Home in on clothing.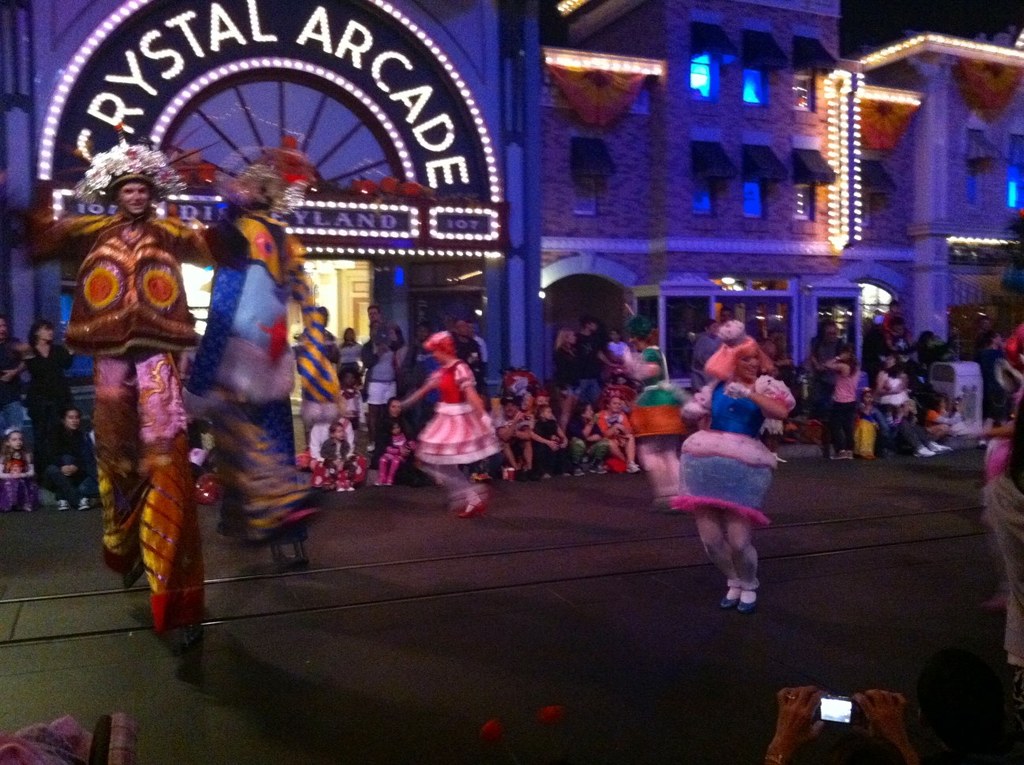
Homed in at rect(535, 410, 553, 458).
